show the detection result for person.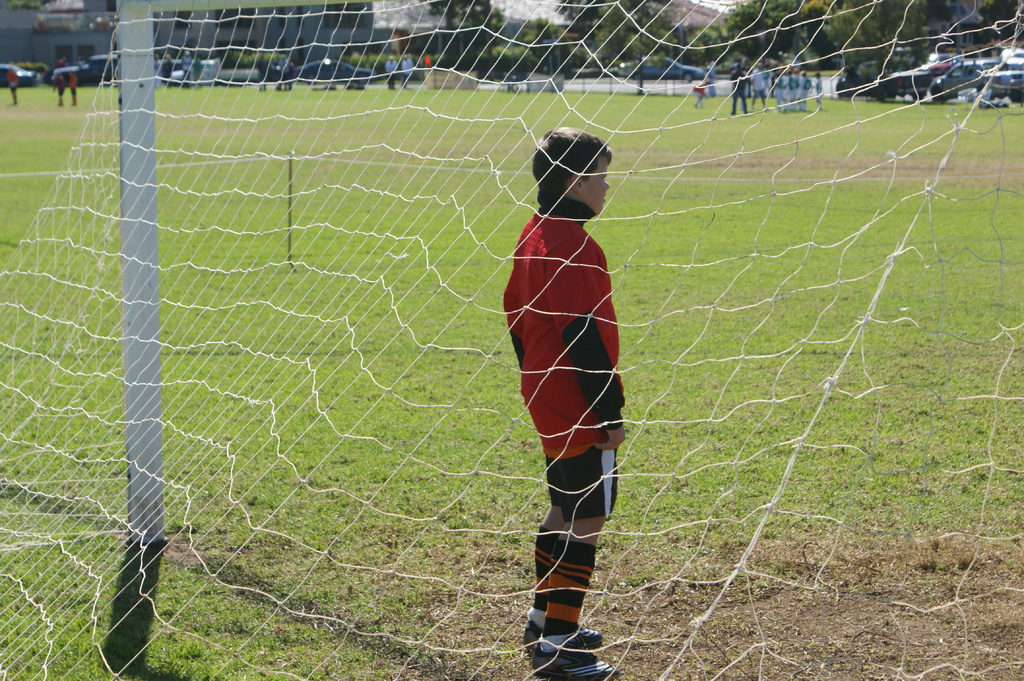
[383, 54, 398, 87].
